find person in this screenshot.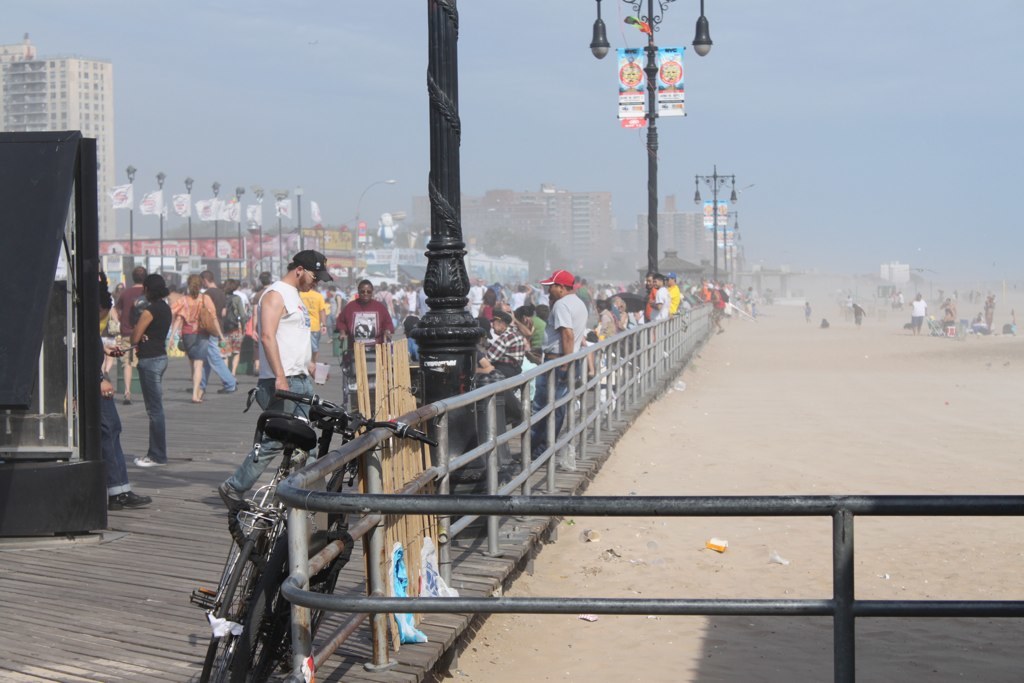
The bounding box for person is select_region(945, 302, 958, 328).
